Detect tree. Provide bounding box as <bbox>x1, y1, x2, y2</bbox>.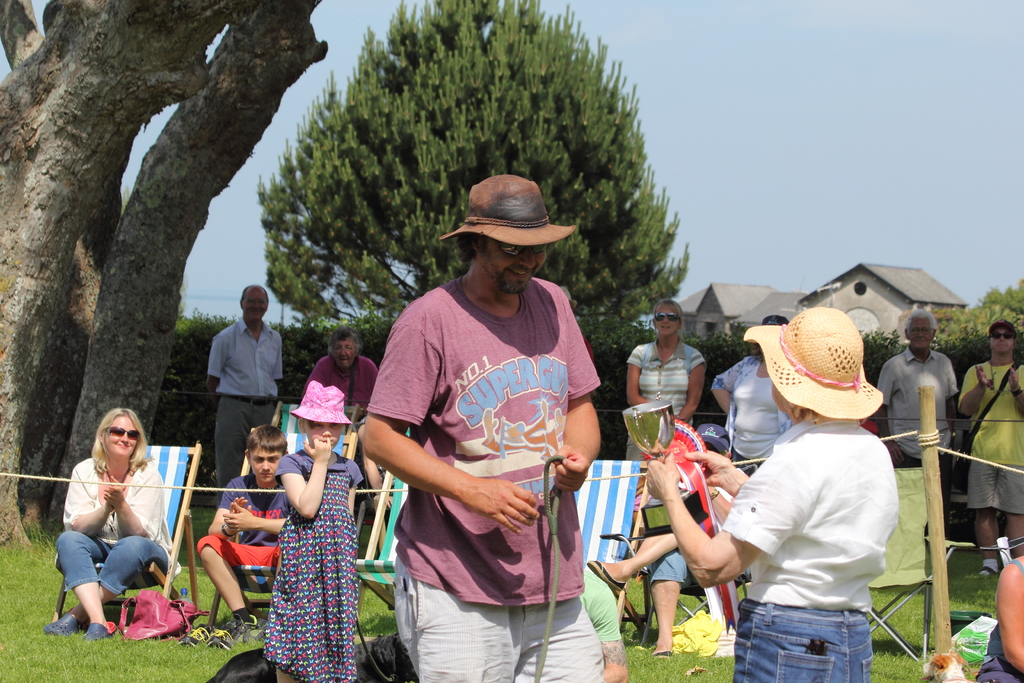
<bbox>6, 0, 327, 536</bbox>.
